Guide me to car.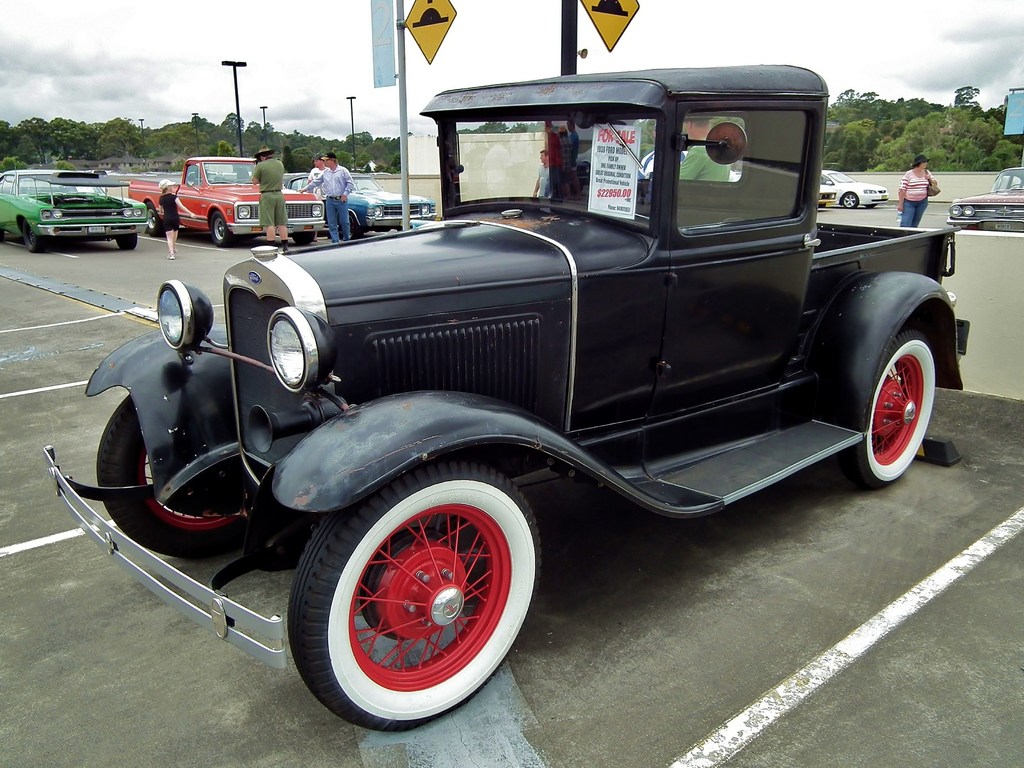
Guidance: BBox(810, 180, 841, 207).
